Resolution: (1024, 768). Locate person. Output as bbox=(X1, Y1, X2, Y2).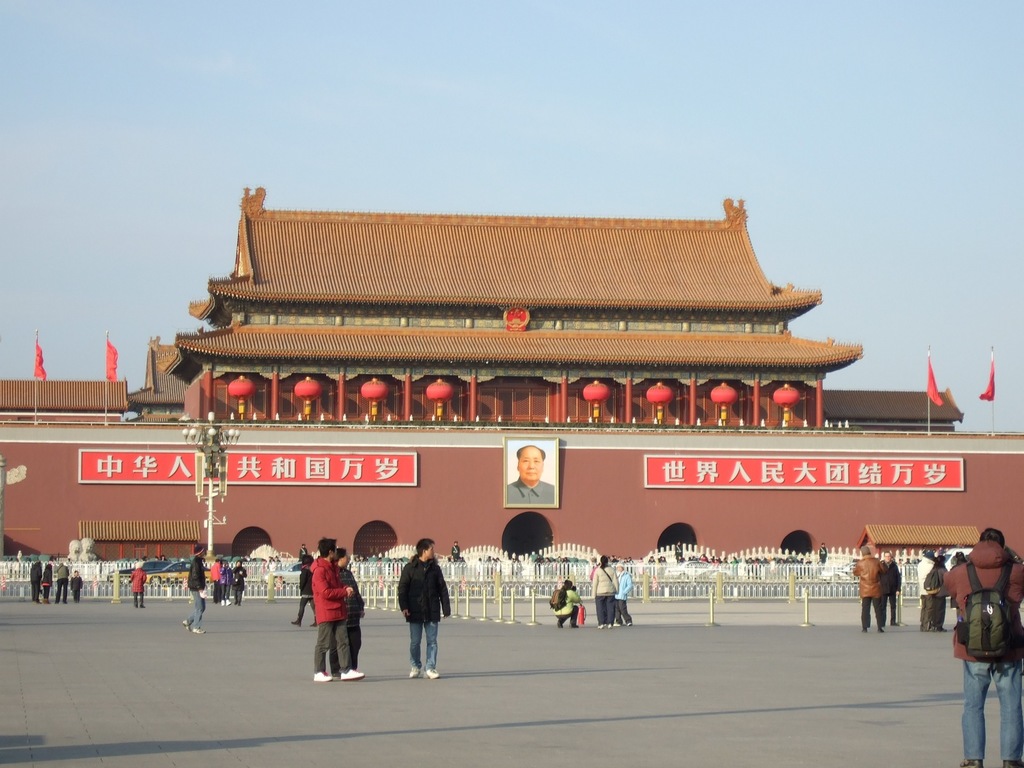
bbox=(56, 560, 72, 606).
